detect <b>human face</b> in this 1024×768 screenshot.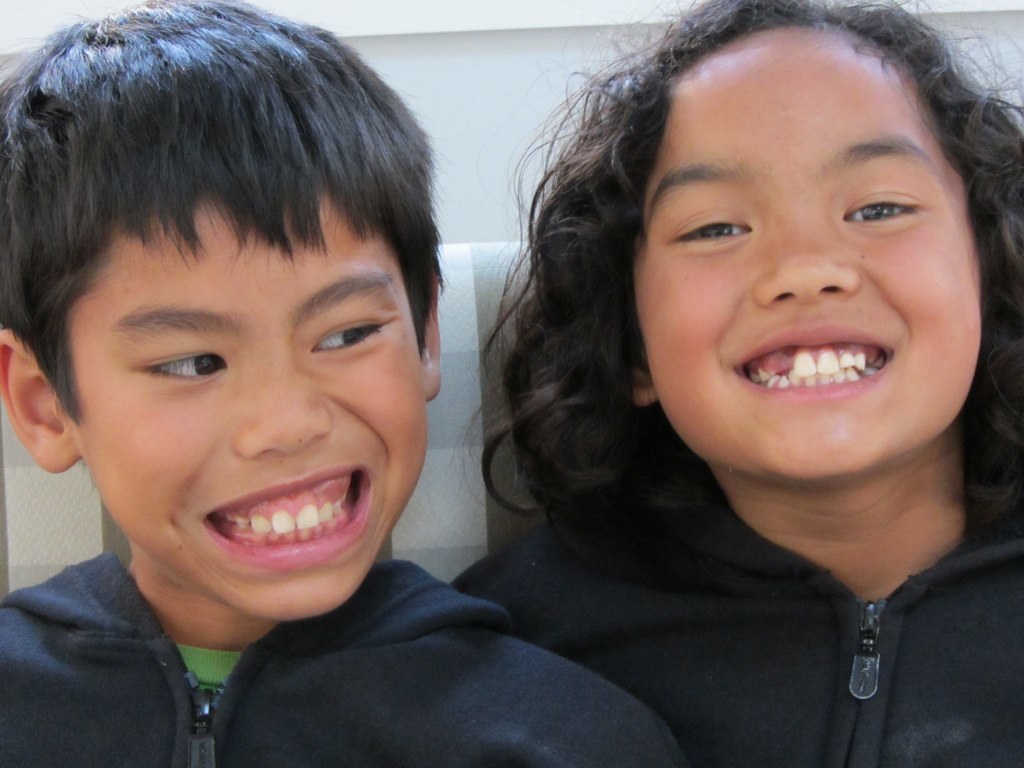
Detection: <bbox>634, 63, 981, 481</bbox>.
